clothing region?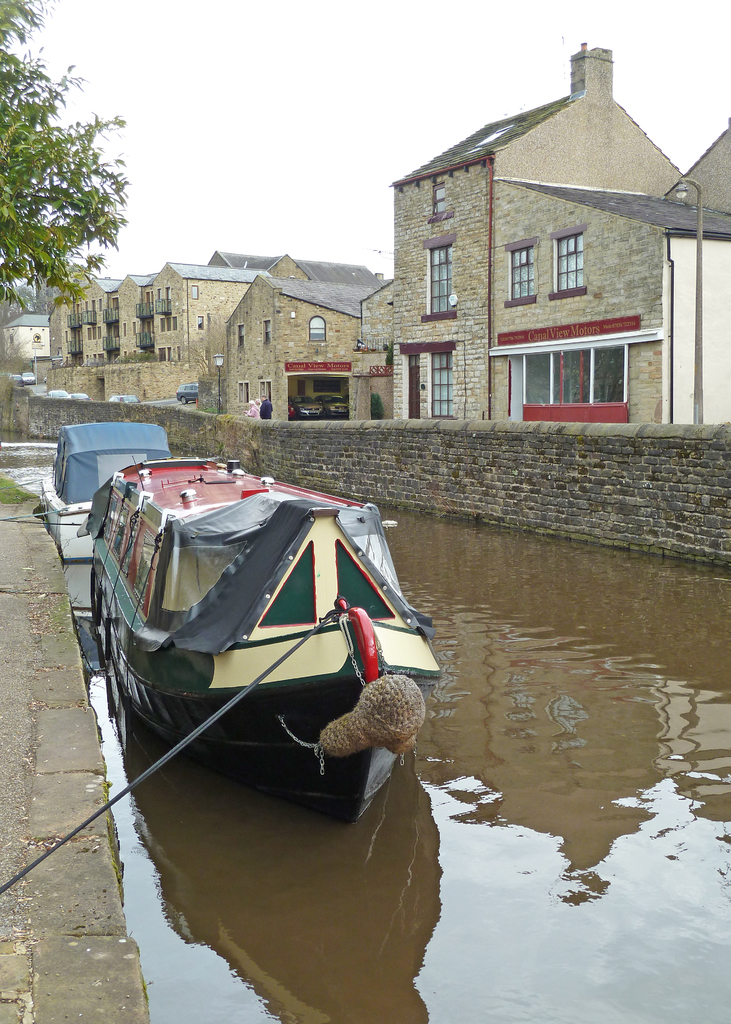
BBox(245, 402, 259, 417)
